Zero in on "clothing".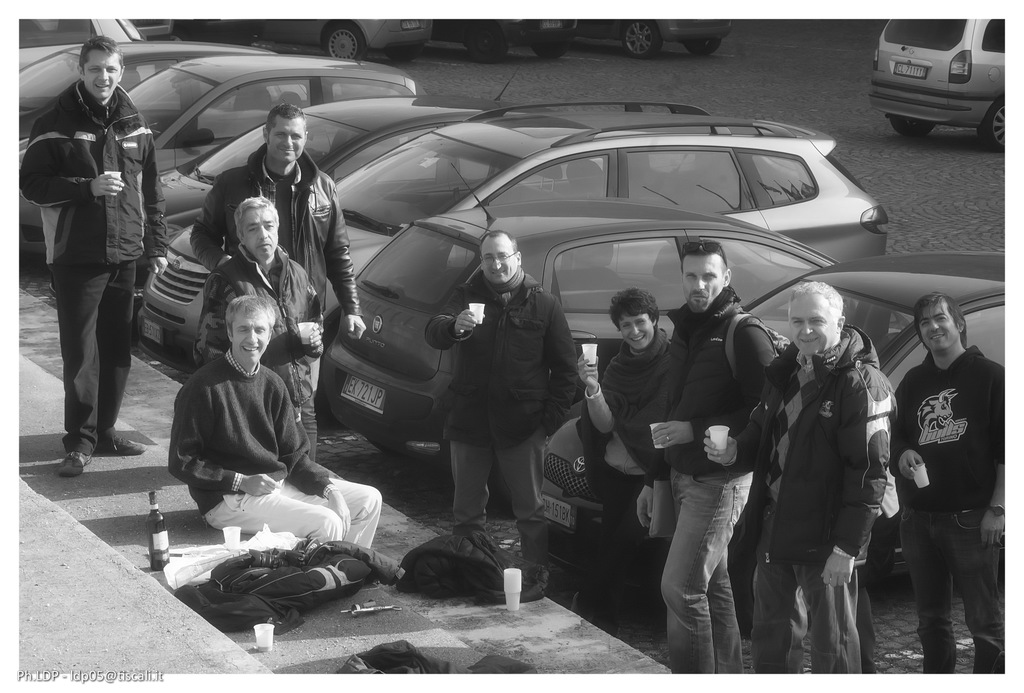
Zeroed in: {"left": 191, "top": 143, "right": 360, "bottom": 458}.
